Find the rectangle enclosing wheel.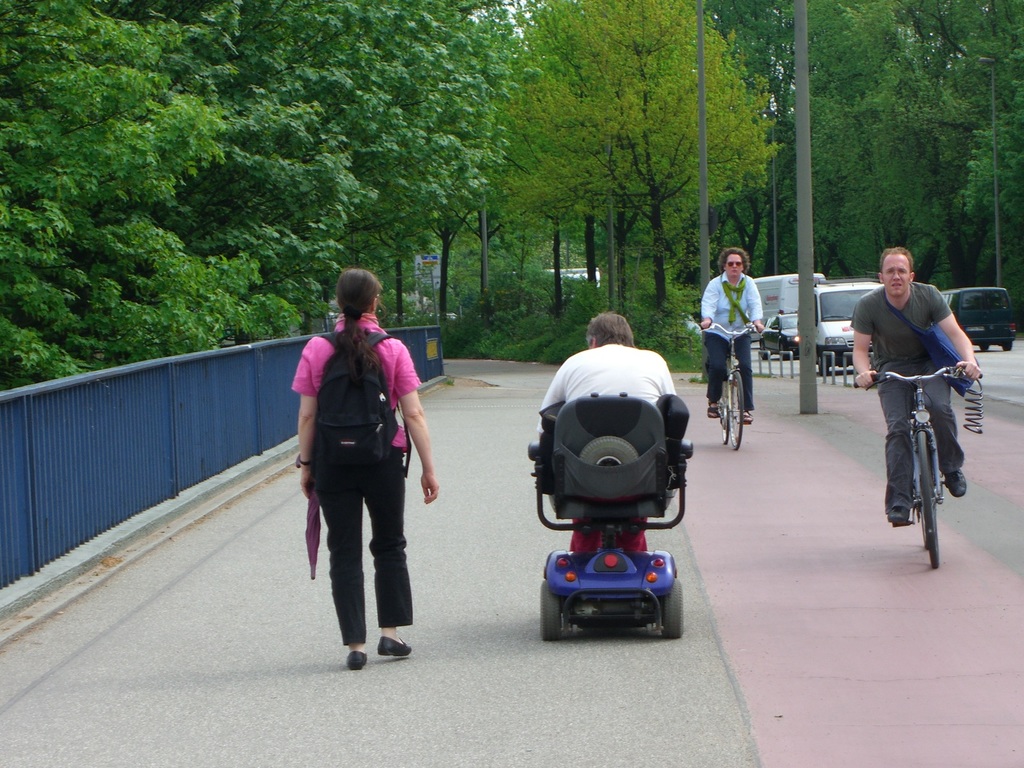
1002:341:1011:351.
